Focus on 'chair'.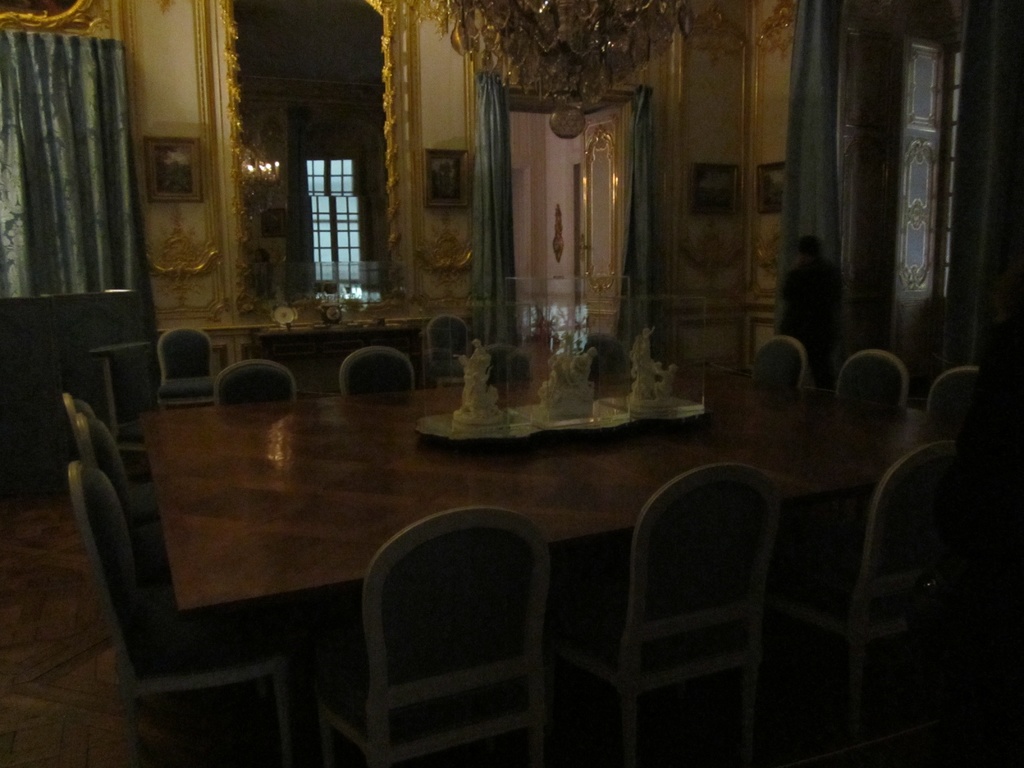
Focused at crop(551, 460, 771, 754).
